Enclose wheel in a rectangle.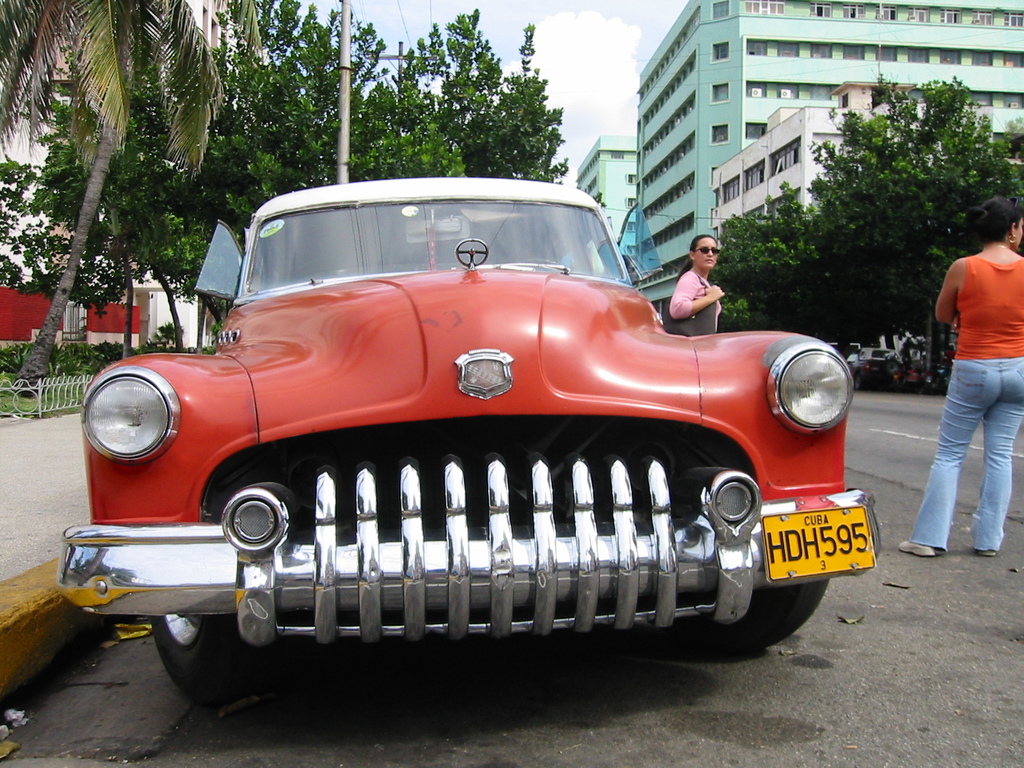
883:363:902:376.
